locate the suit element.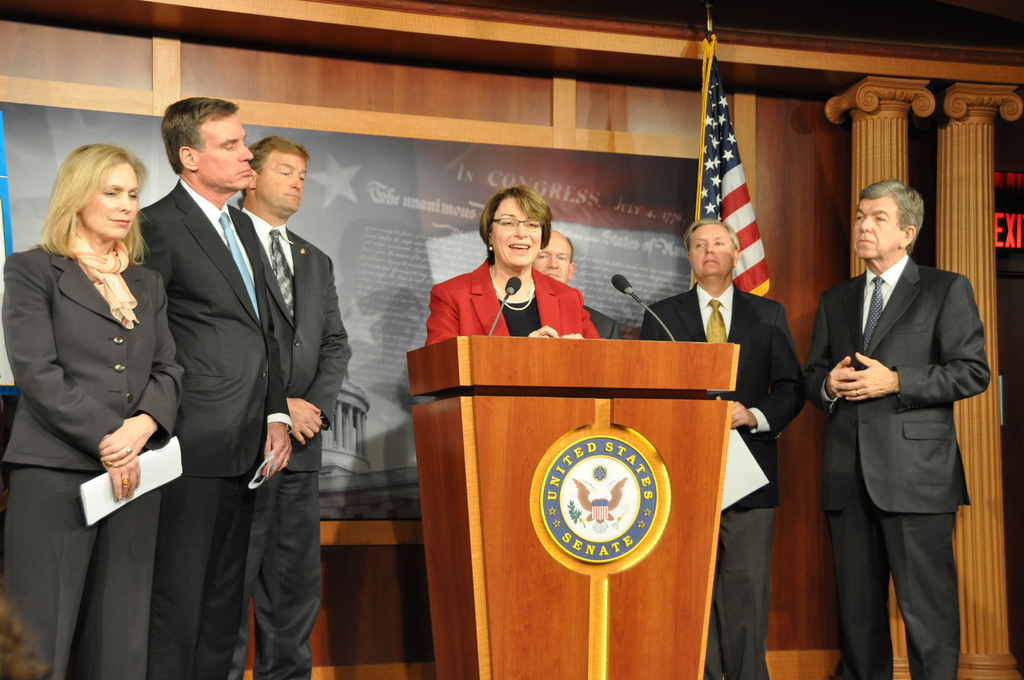
Element bbox: l=131, t=175, r=294, b=679.
